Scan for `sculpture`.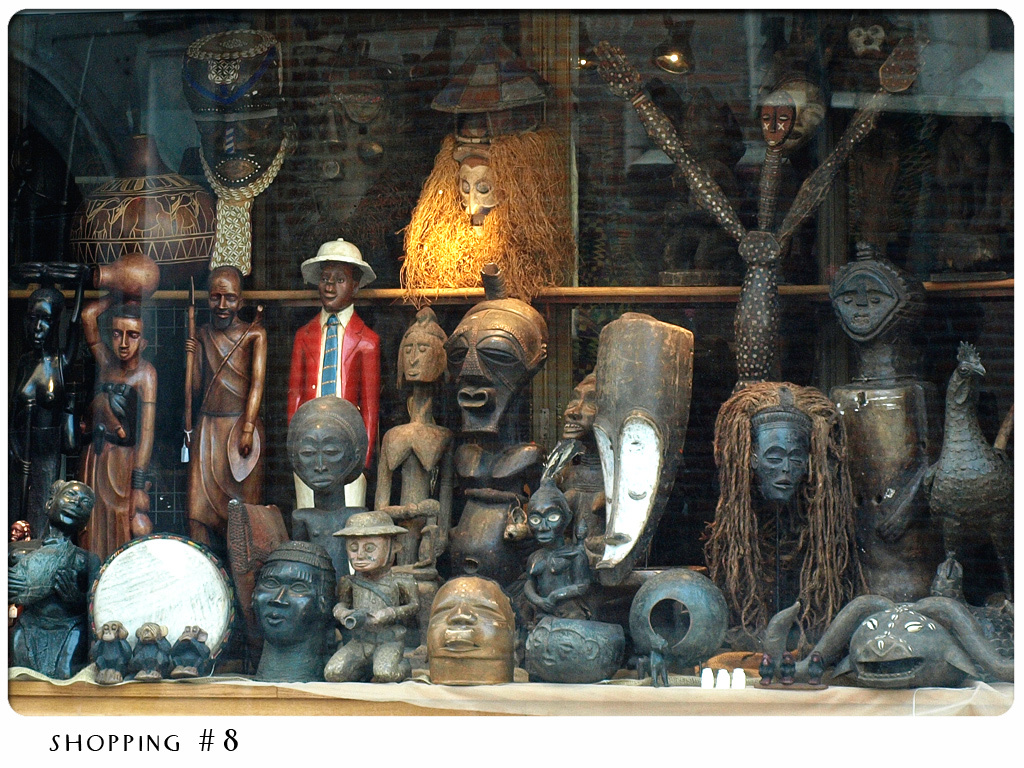
Scan result: <region>182, 265, 266, 544</region>.
